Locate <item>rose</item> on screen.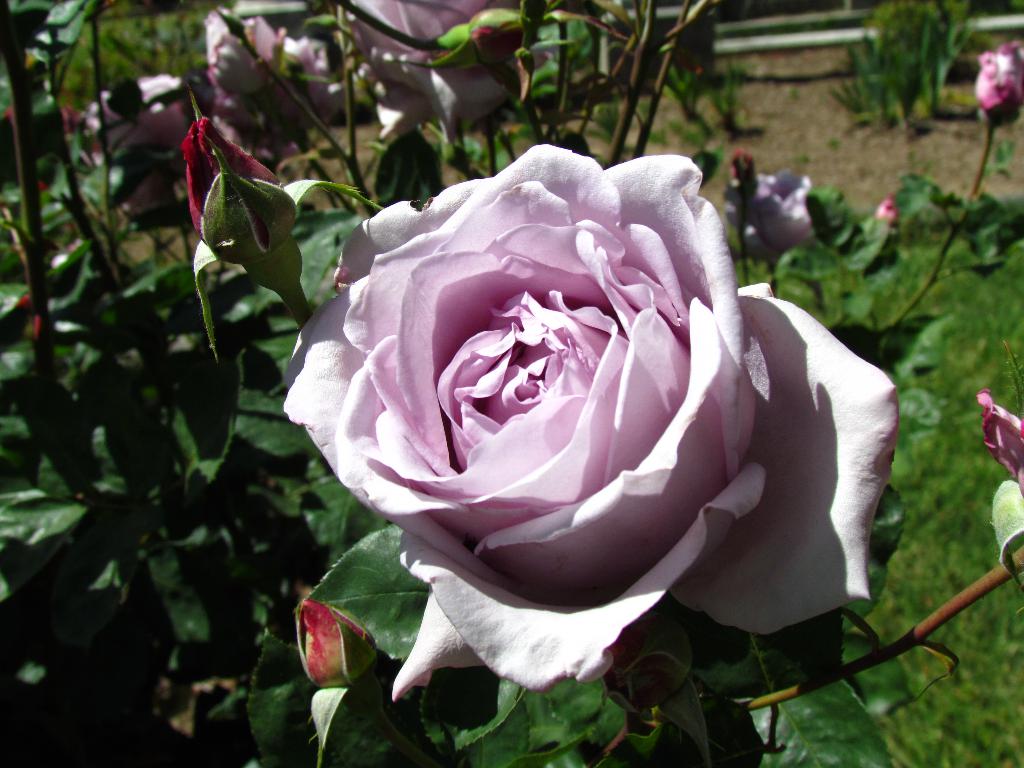
On screen at {"left": 723, "top": 169, "right": 812, "bottom": 264}.
